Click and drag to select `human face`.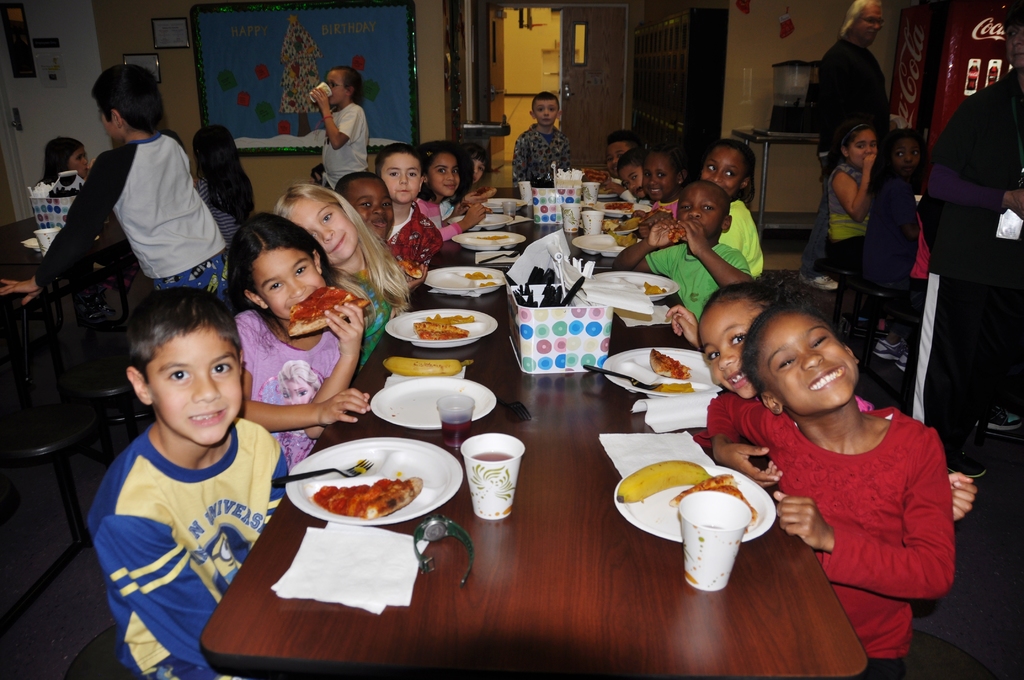
Selection: l=674, t=194, r=724, b=241.
